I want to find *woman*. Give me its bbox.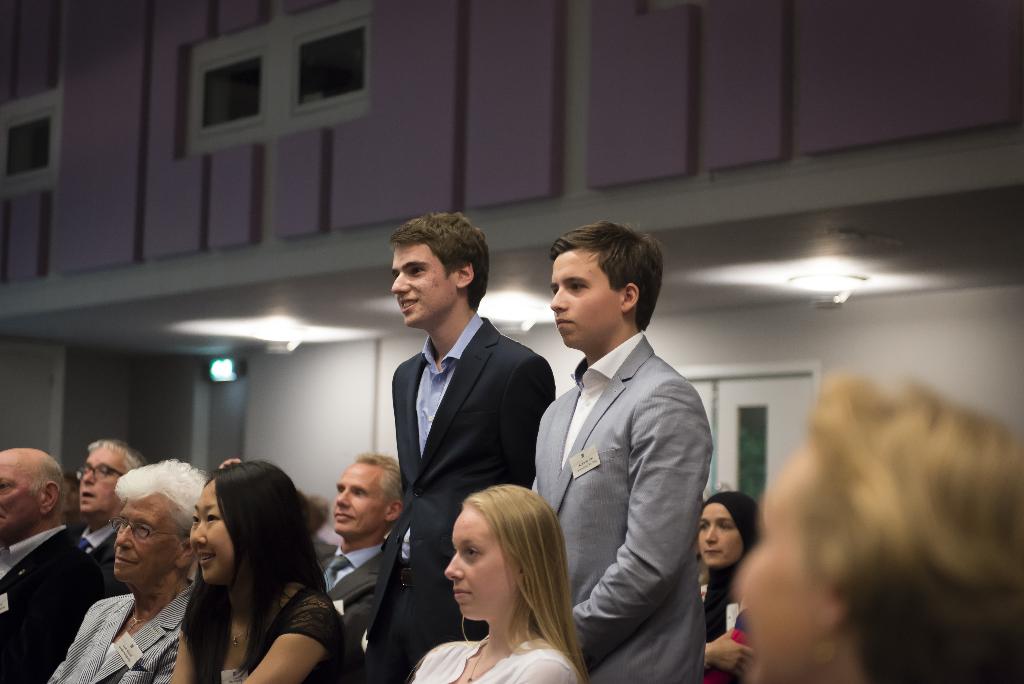
locate(725, 352, 1013, 683).
